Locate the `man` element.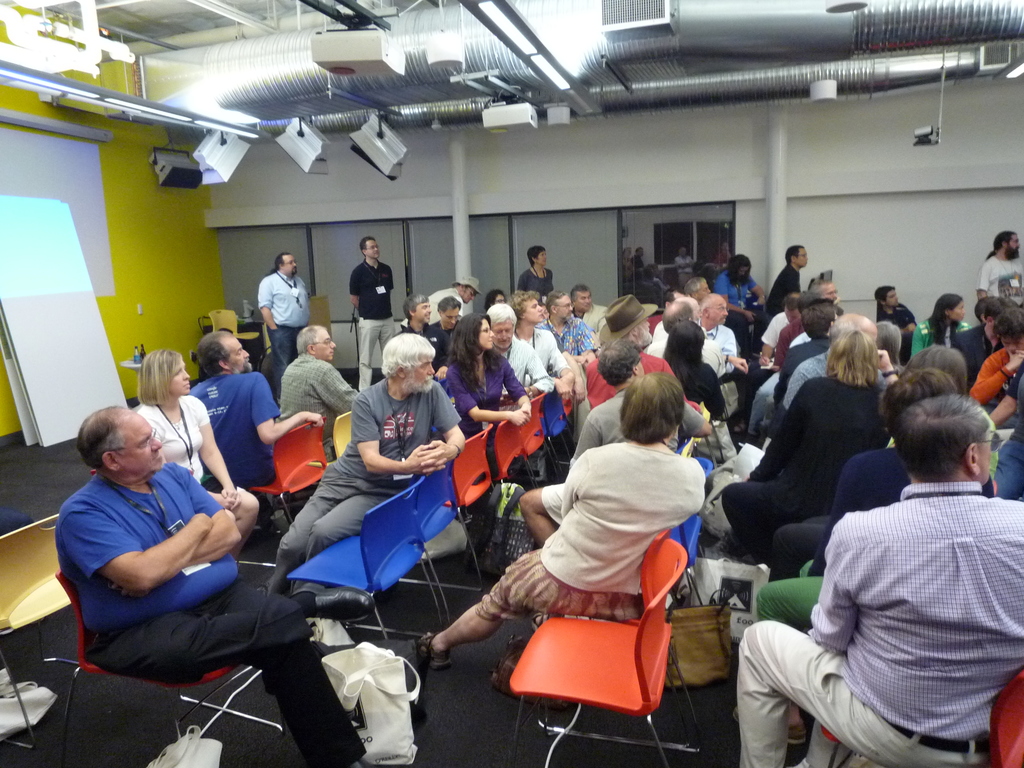
Element bbox: 351,237,396,392.
